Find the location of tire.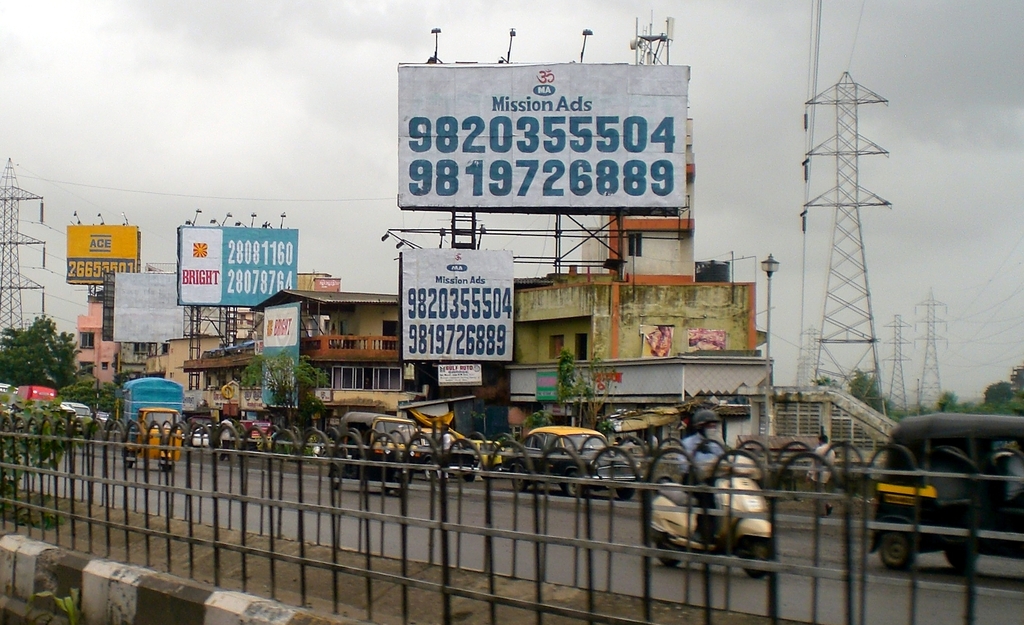
Location: (x1=513, y1=466, x2=527, y2=492).
